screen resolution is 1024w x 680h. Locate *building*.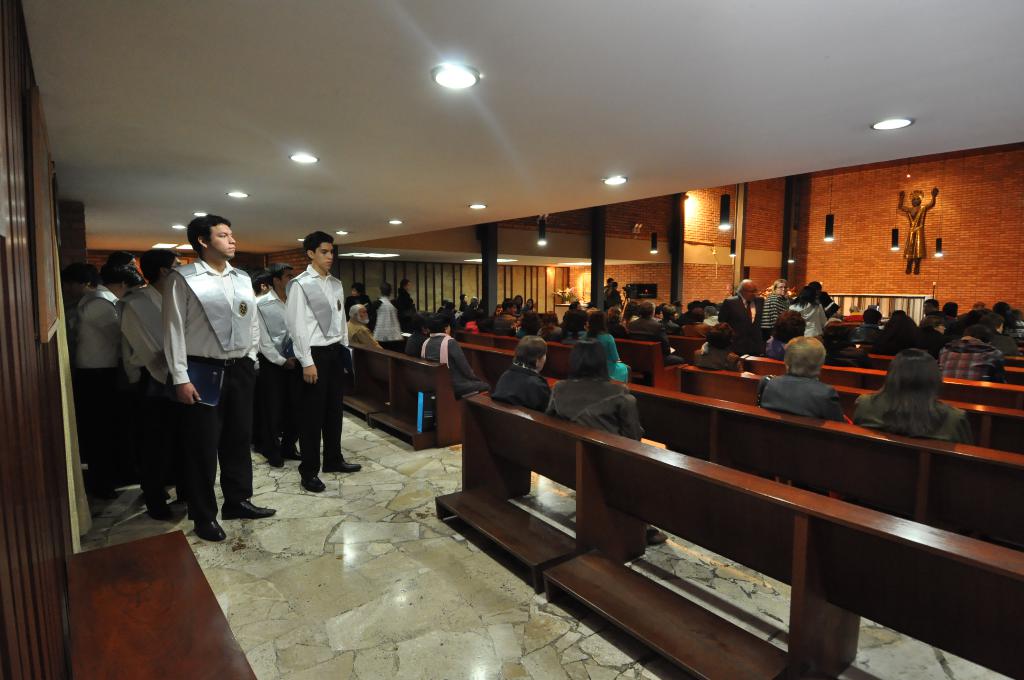
{"left": 0, "top": 0, "right": 1023, "bottom": 679}.
